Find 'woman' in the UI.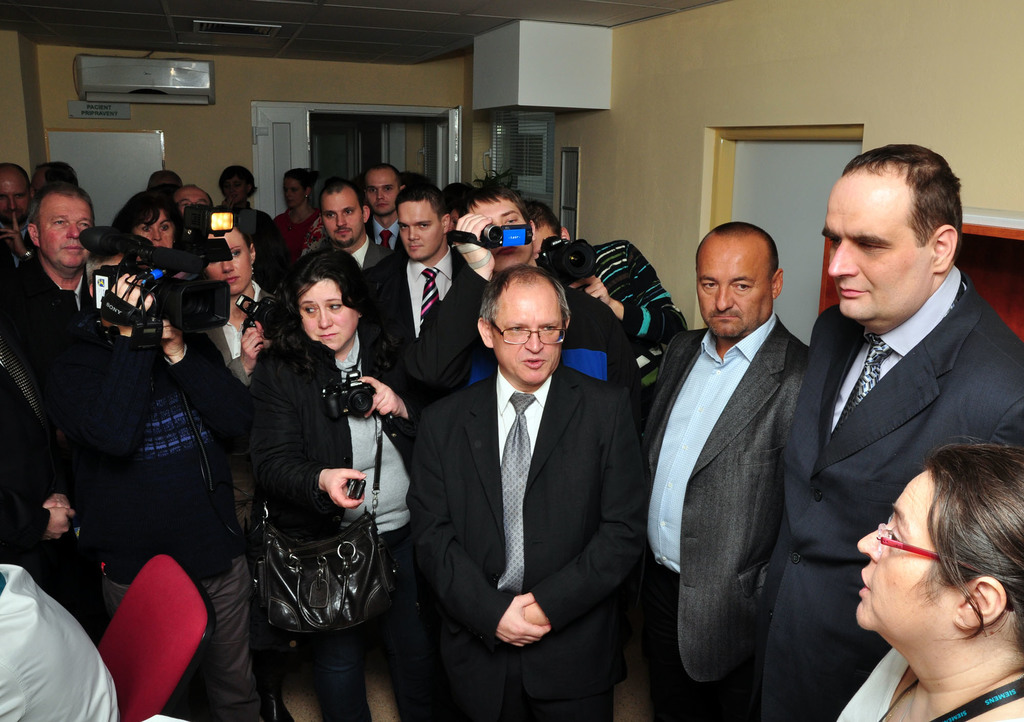
UI element at Rect(826, 433, 1023, 721).
